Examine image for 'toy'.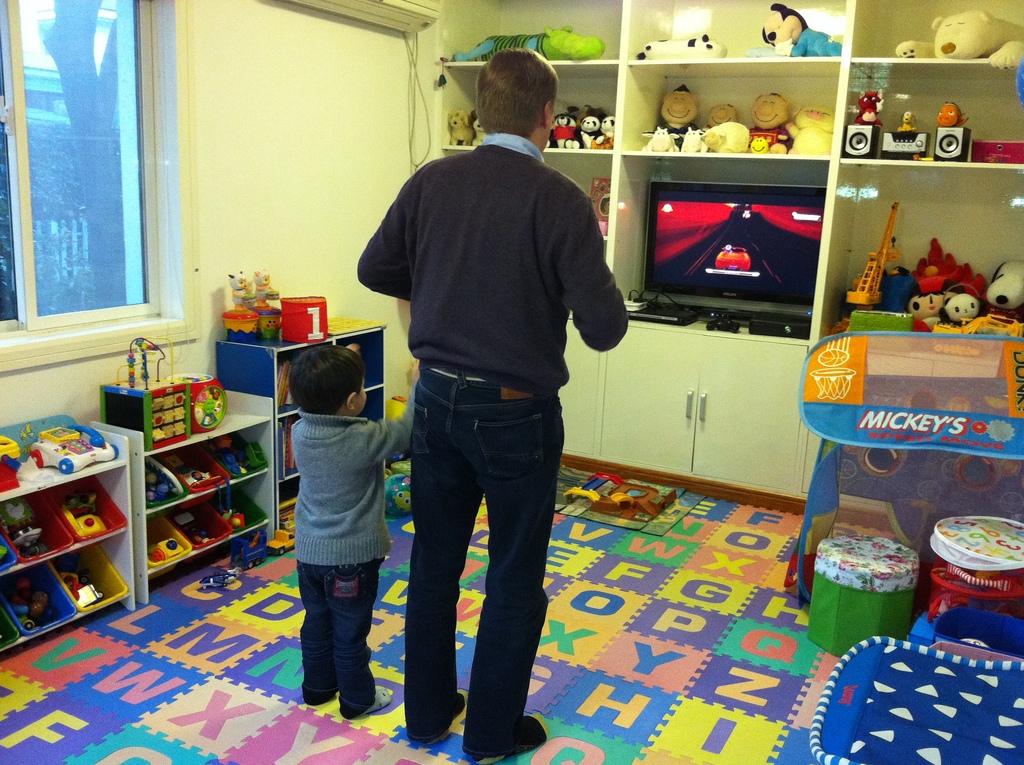
Examination result: pyautogui.locateOnScreen(252, 264, 280, 310).
